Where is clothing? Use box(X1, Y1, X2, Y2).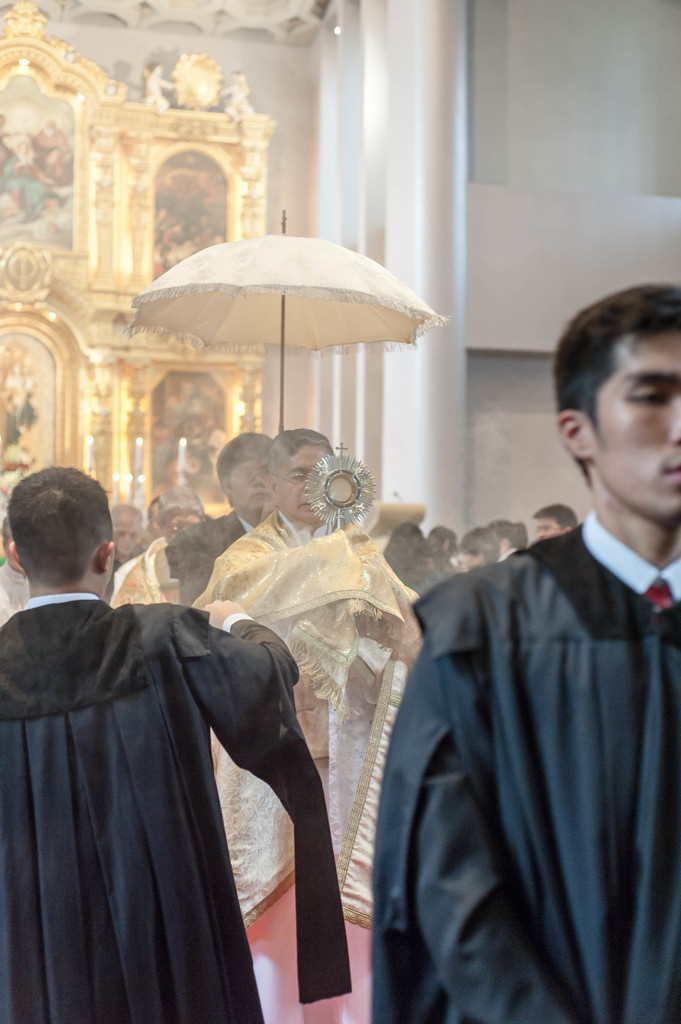
box(369, 518, 680, 1022).
